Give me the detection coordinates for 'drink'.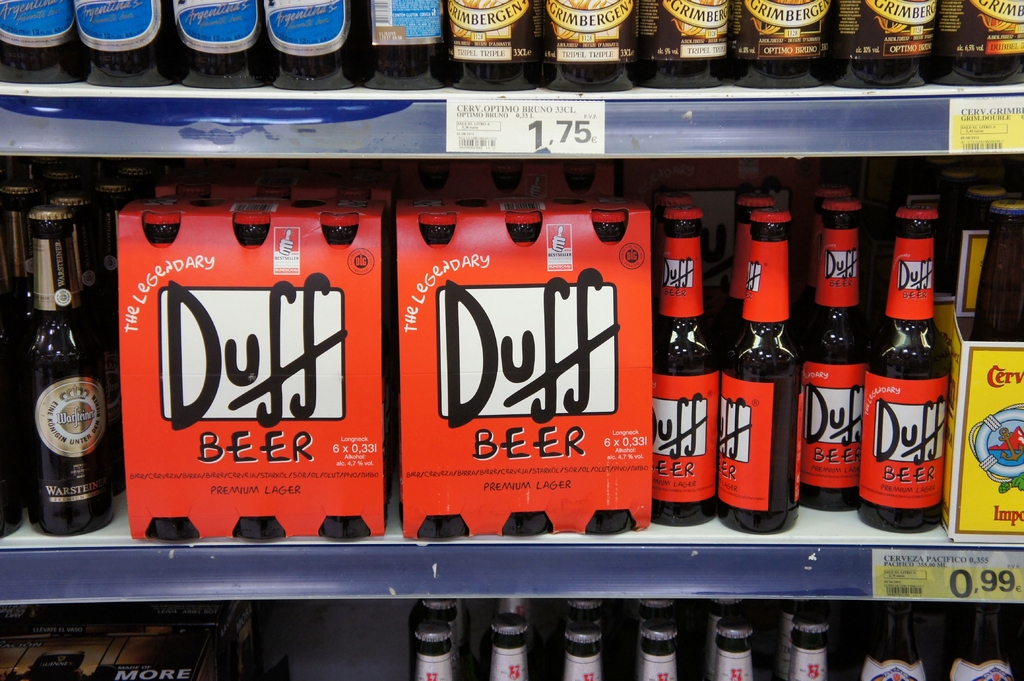
(x1=874, y1=209, x2=953, y2=542).
